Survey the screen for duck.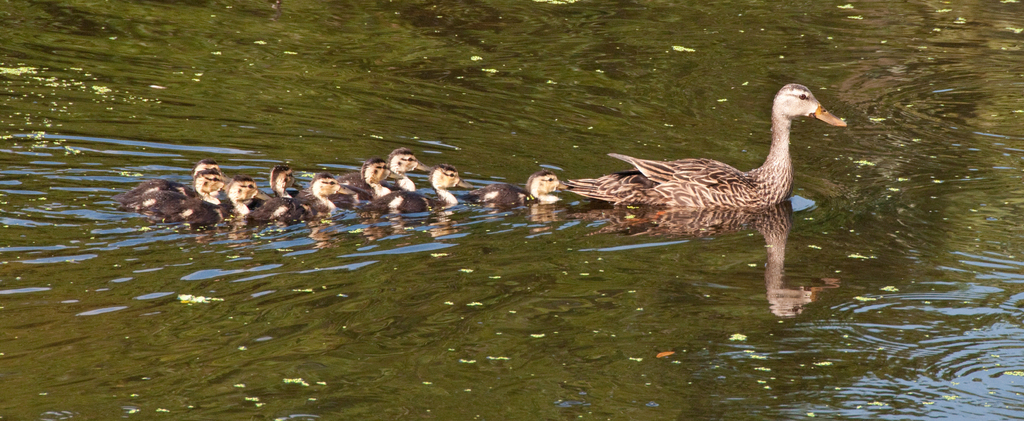
Survey found: (349, 160, 404, 221).
